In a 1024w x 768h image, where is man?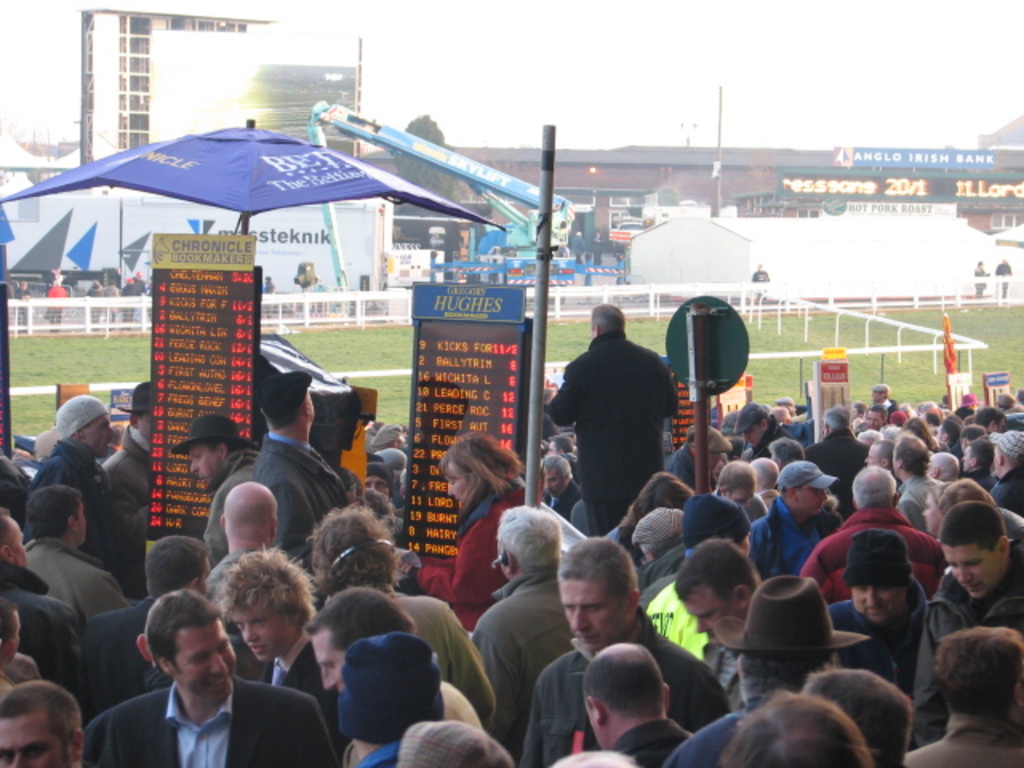
select_region(83, 586, 341, 766).
